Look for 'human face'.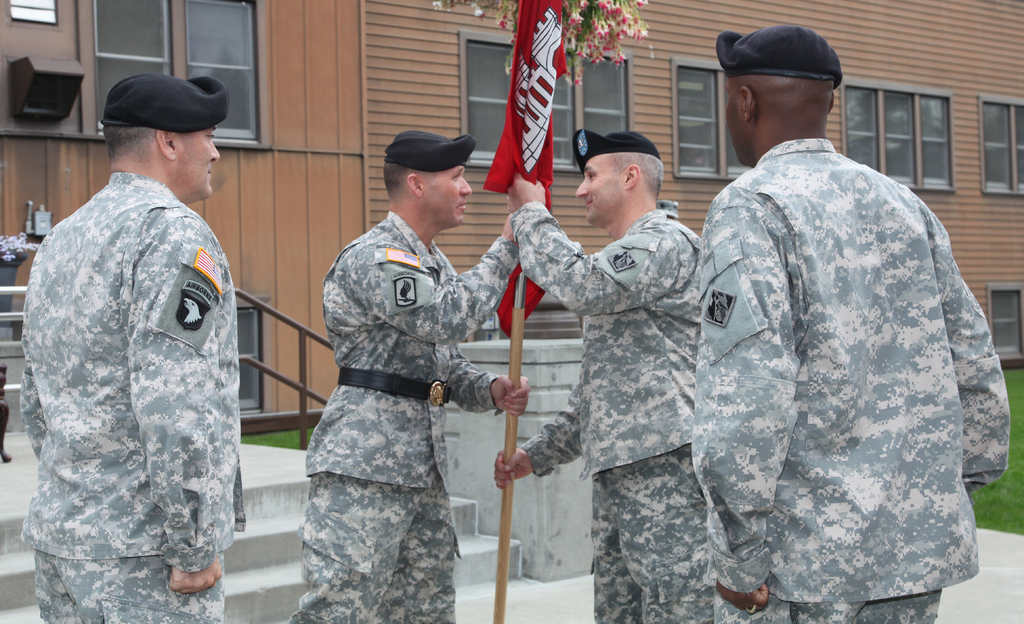
Found: box(728, 79, 742, 163).
